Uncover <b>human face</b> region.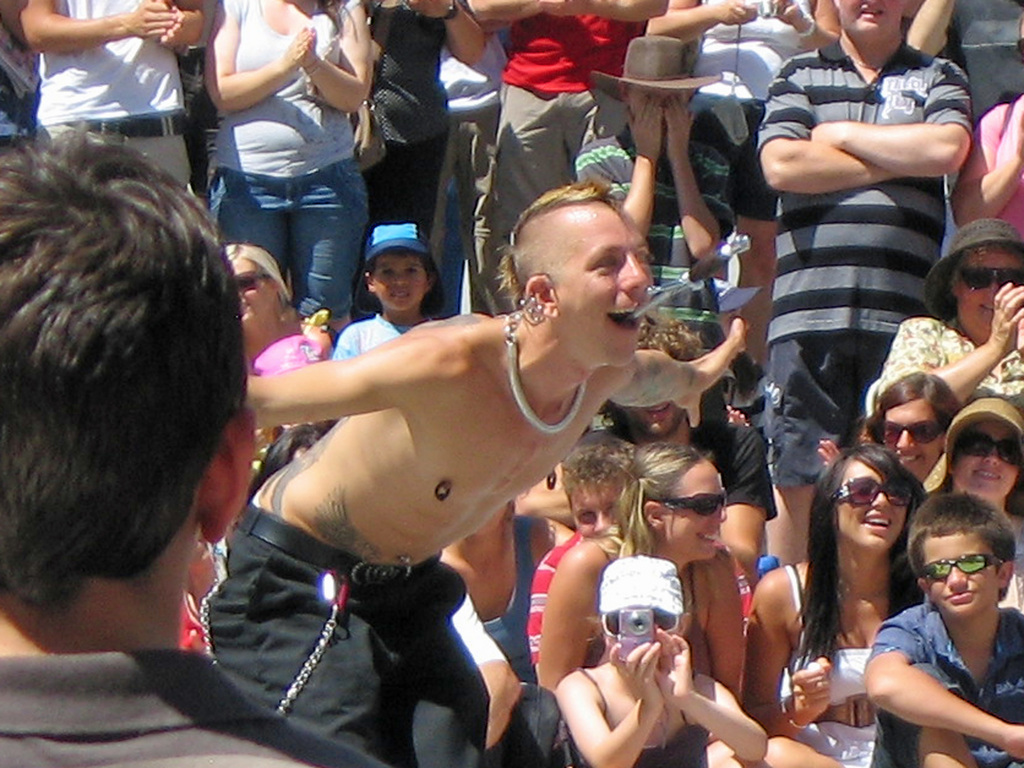
Uncovered: select_region(883, 396, 947, 474).
